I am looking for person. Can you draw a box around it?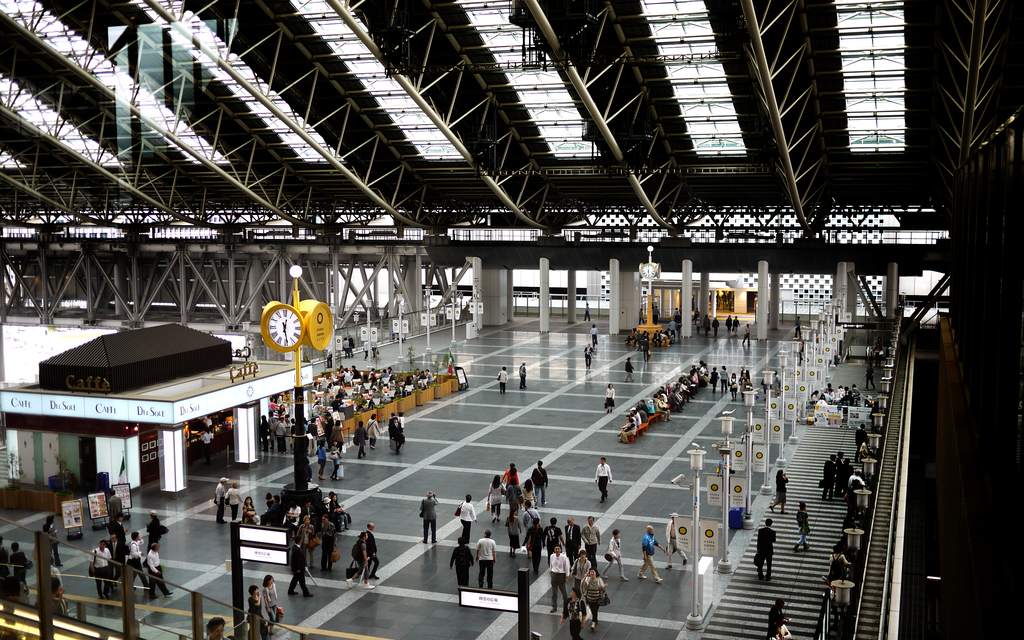
Sure, the bounding box is {"x1": 200, "y1": 430, "x2": 217, "y2": 470}.
